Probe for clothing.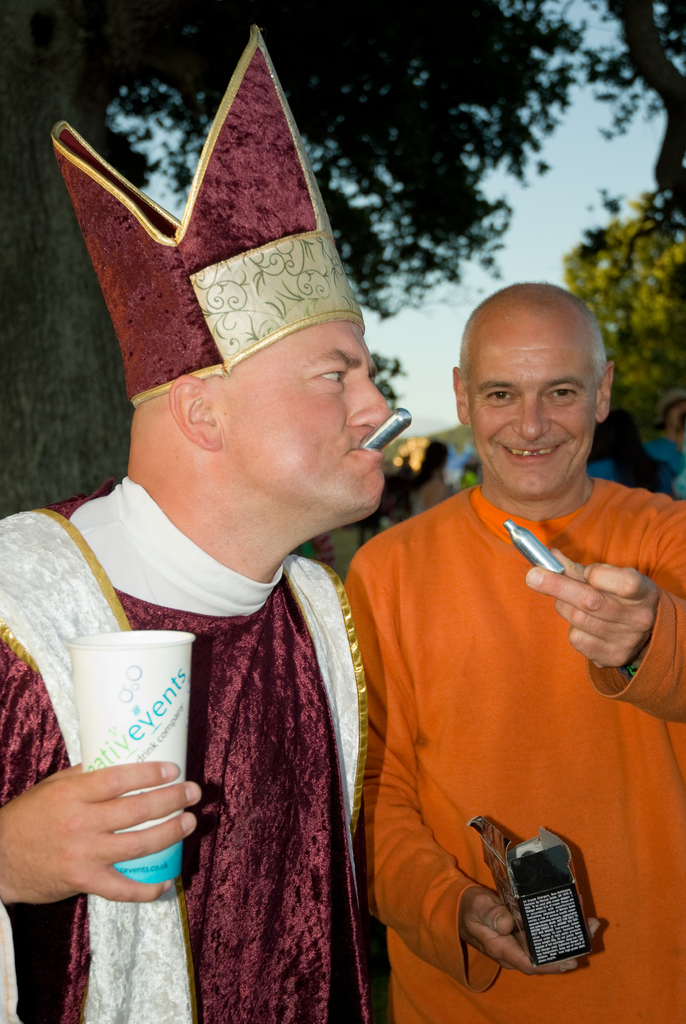
Probe result: [x1=586, y1=458, x2=616, y2=484].
